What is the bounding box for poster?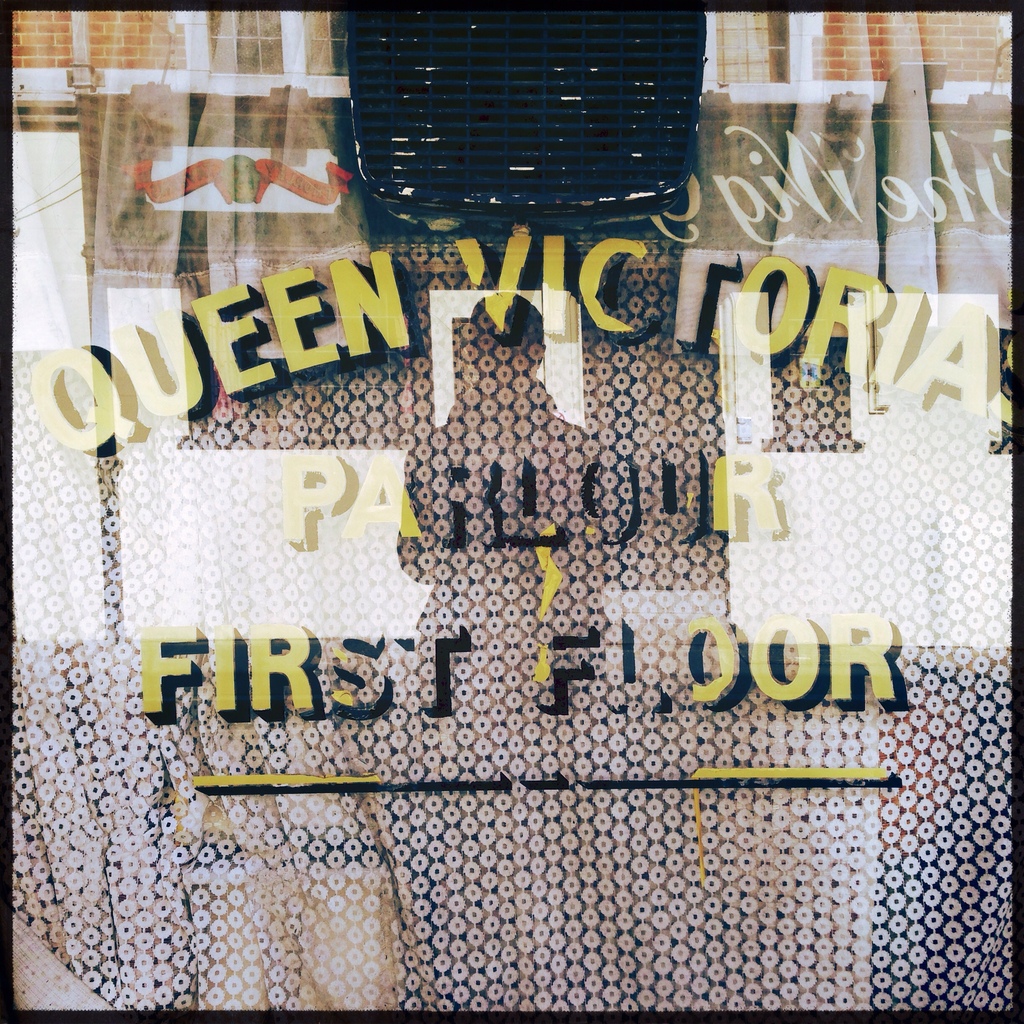
bbox=[0, 0, 1023, 1023].
